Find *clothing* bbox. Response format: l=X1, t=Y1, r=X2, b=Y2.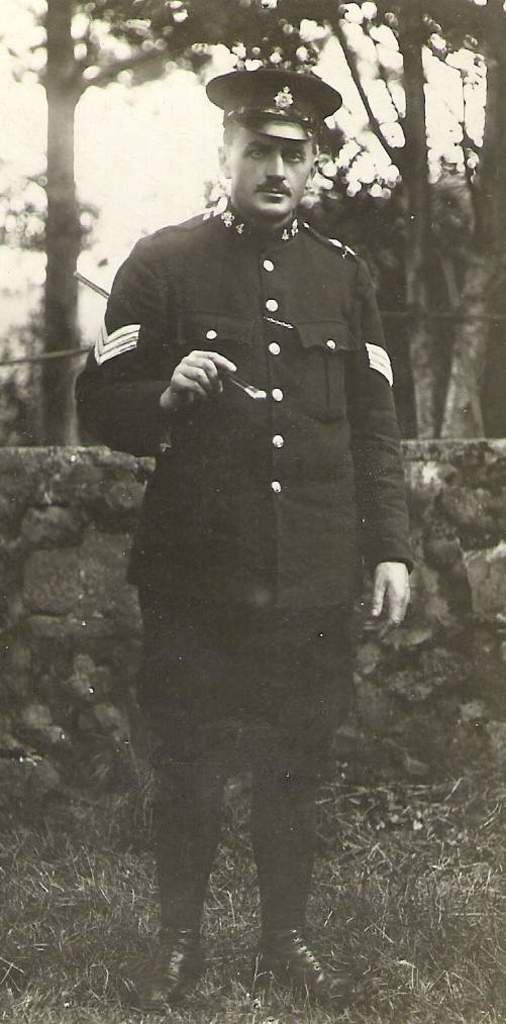
l=204, t=69, r=337, b=146.
